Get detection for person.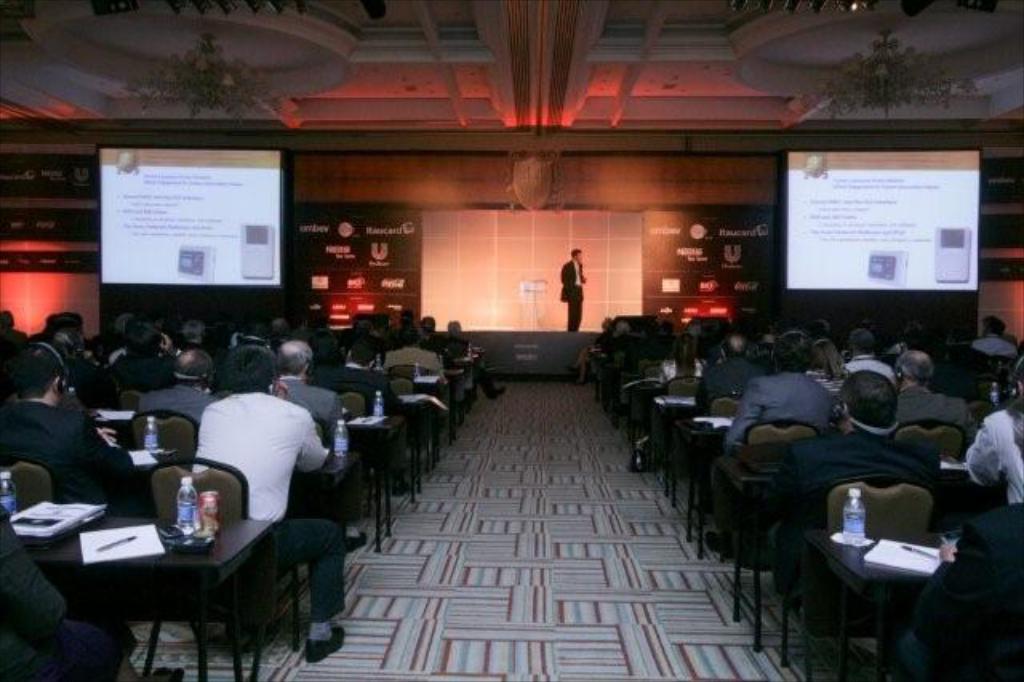
Detection: 0:493:184:680.
